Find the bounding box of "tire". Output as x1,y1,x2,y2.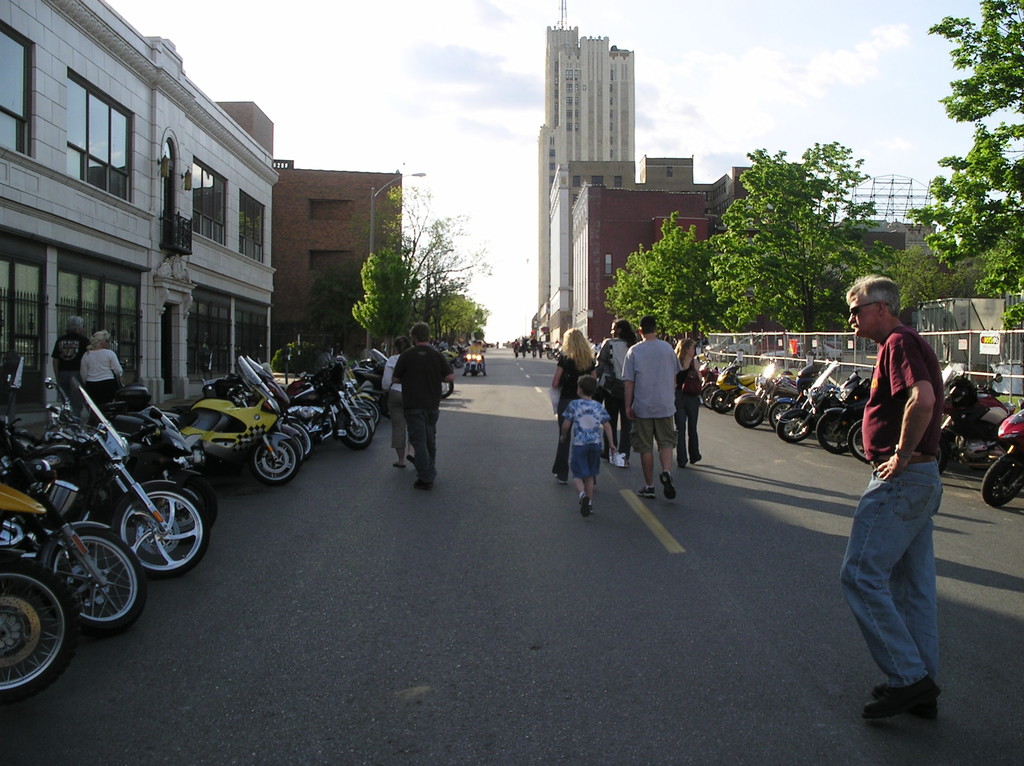
701,384,717,406.
